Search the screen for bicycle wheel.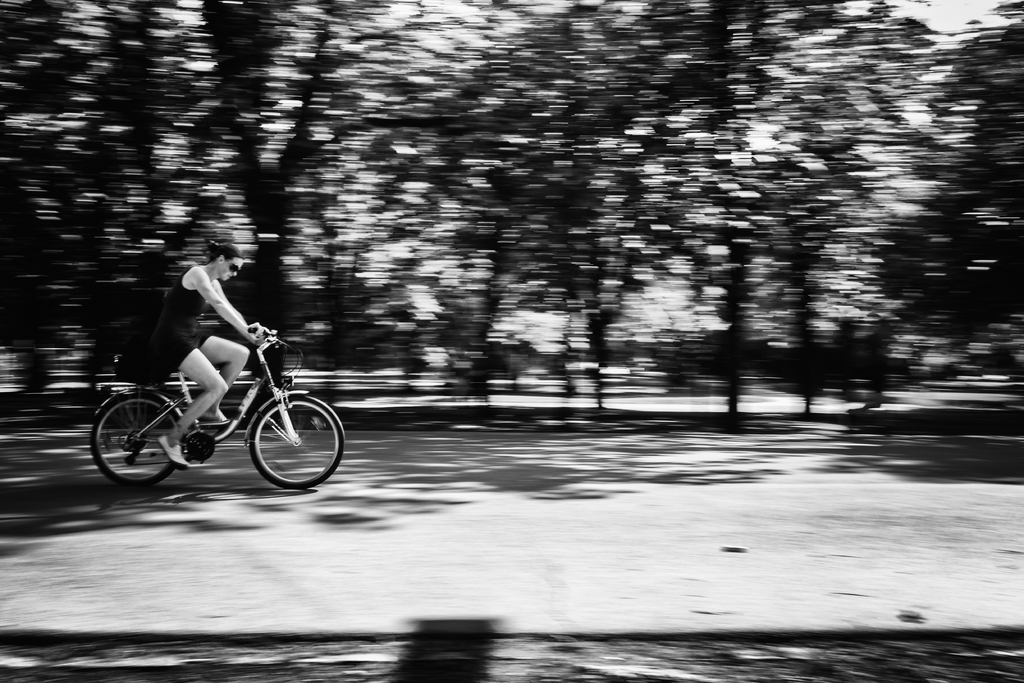
Found at 244, 393, 348, 488.
